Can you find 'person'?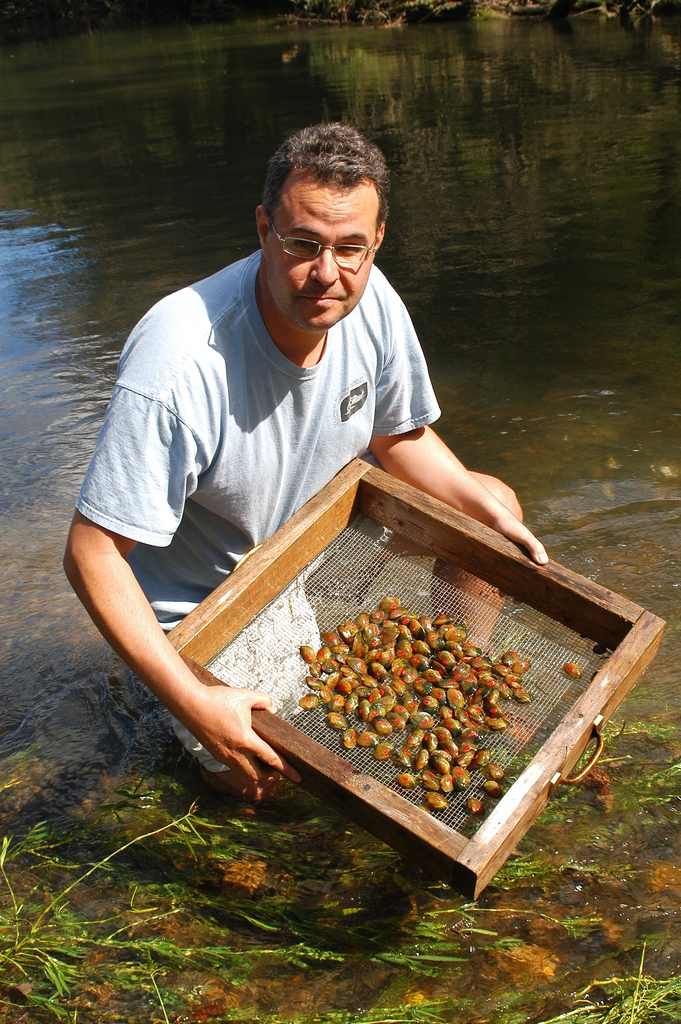
Yes, bounding box: select_region(61, 111, 546, 804).
